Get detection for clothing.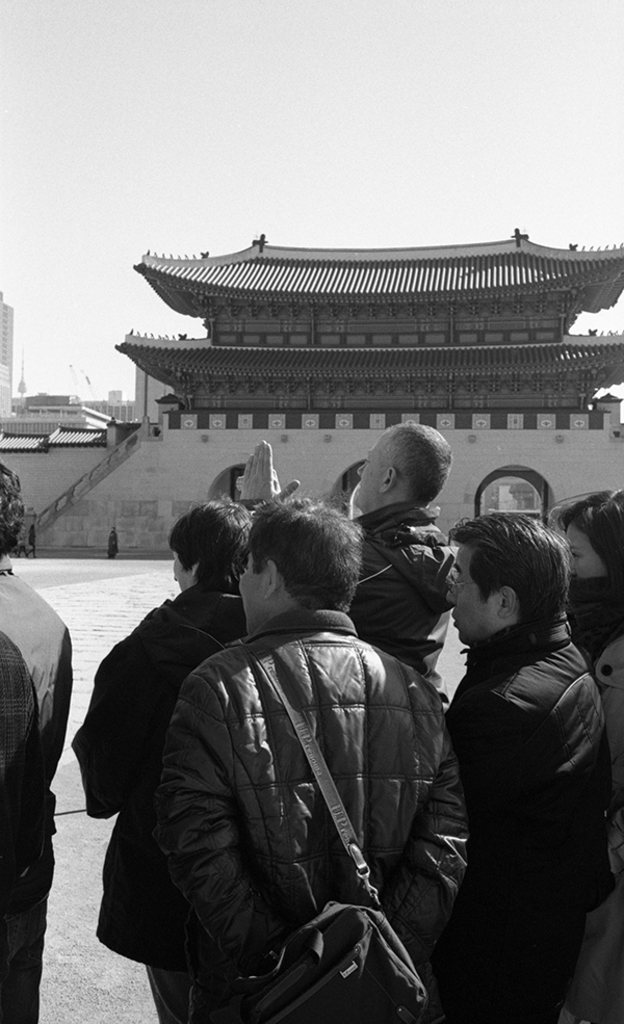
Detection: rect(572, 628, 623, 1023).
